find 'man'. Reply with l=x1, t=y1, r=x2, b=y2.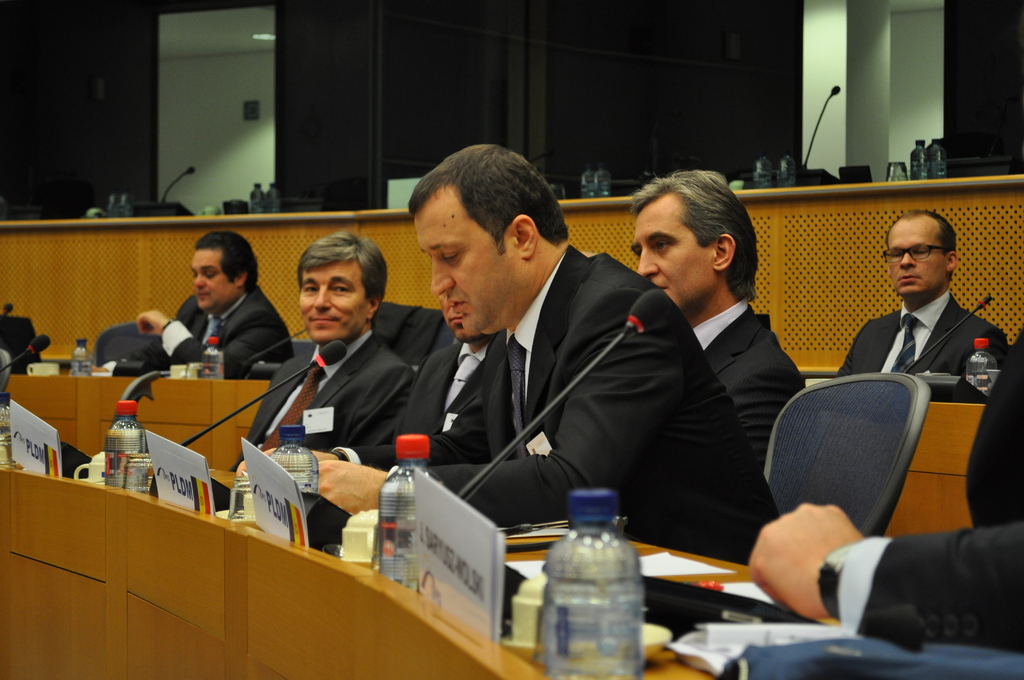
l=833, t=208, r=1012, b=403.
